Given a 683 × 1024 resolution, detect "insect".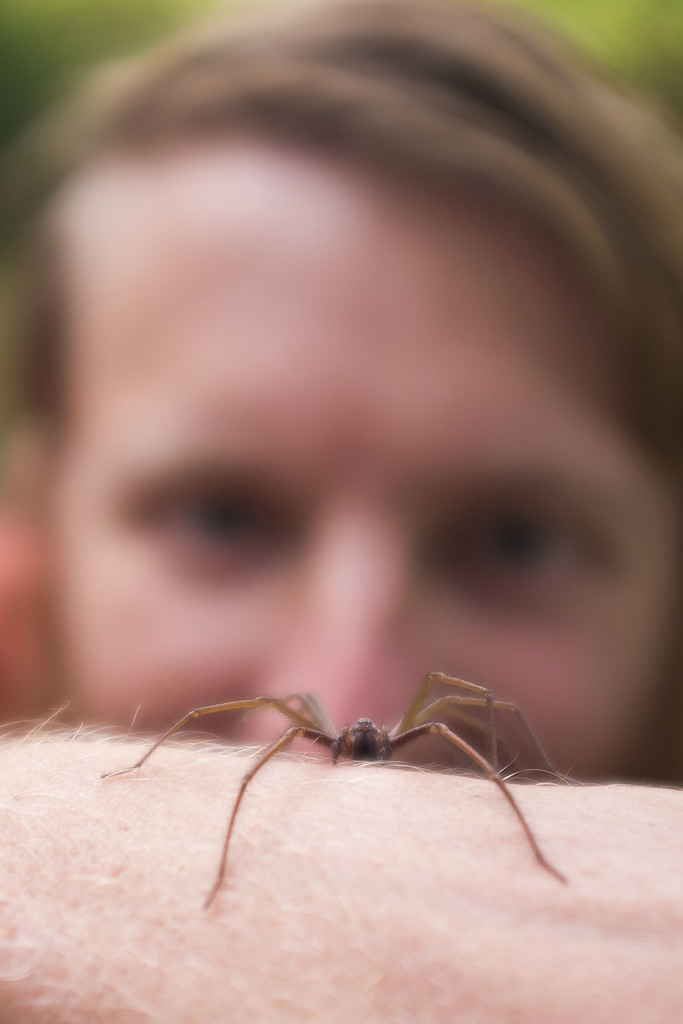
detection(91, 660, 587, 916).
